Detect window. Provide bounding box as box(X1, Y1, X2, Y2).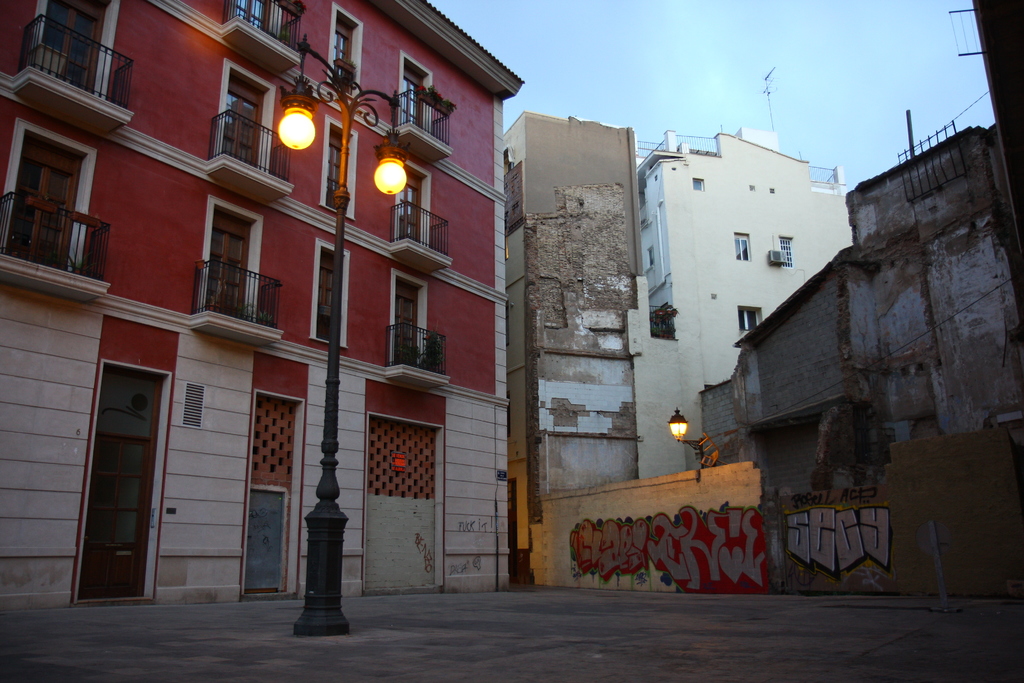
box(325, 115, 362, 216).
